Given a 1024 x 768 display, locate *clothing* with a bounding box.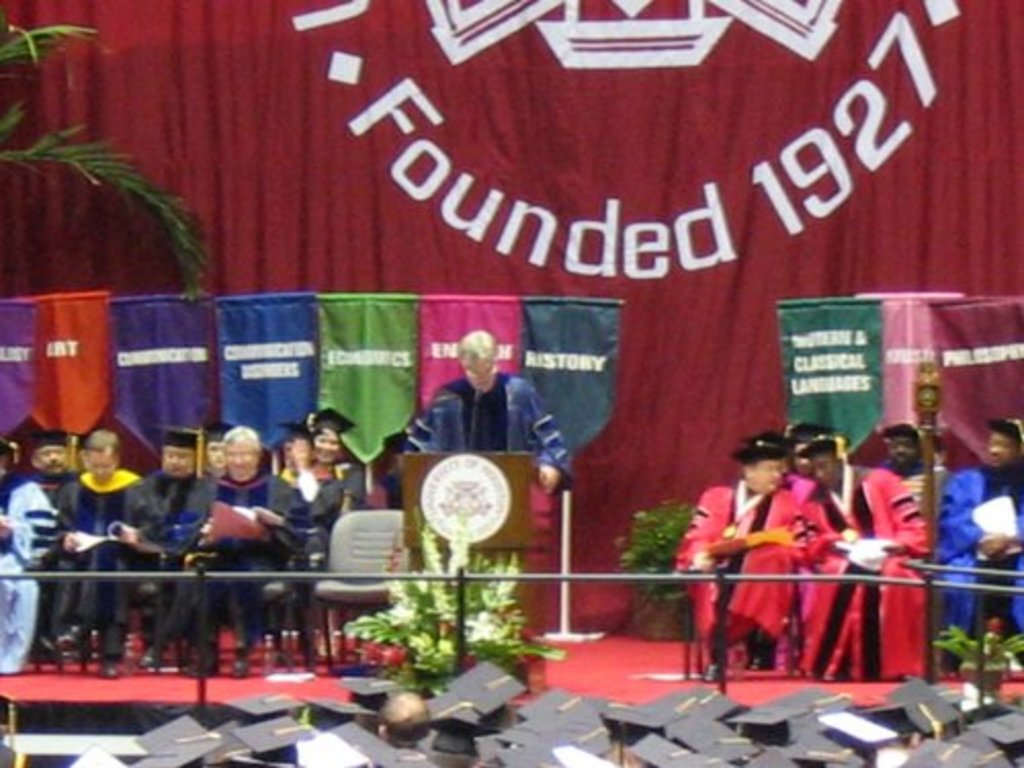
Located: crop(395, 373, 571, 487).
